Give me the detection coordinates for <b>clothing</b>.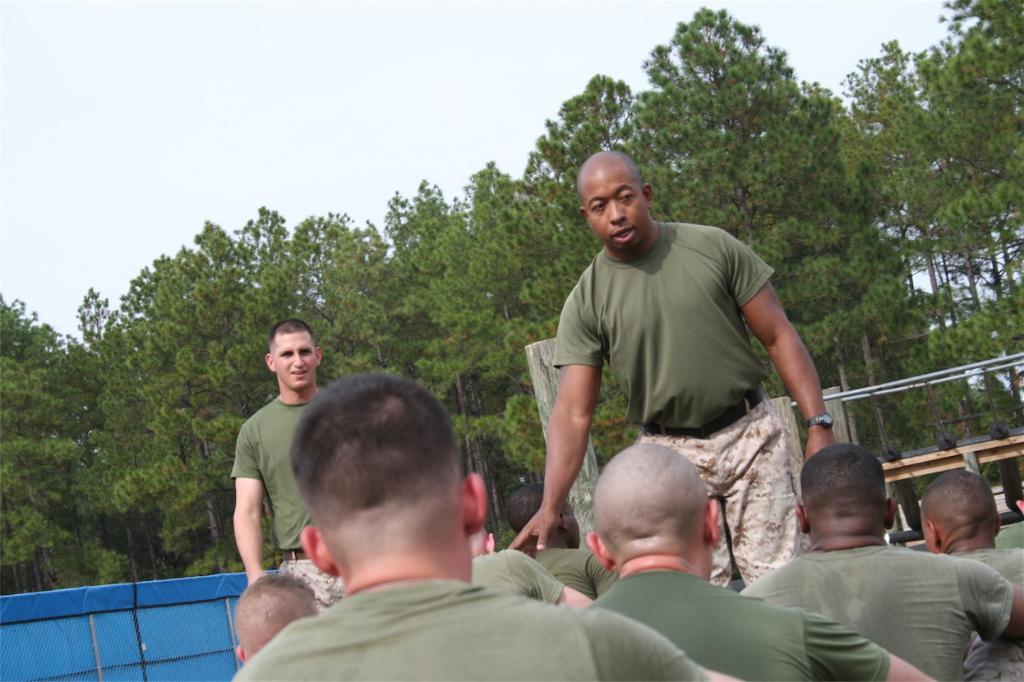
bbox=(231, 576, 731, 681).
